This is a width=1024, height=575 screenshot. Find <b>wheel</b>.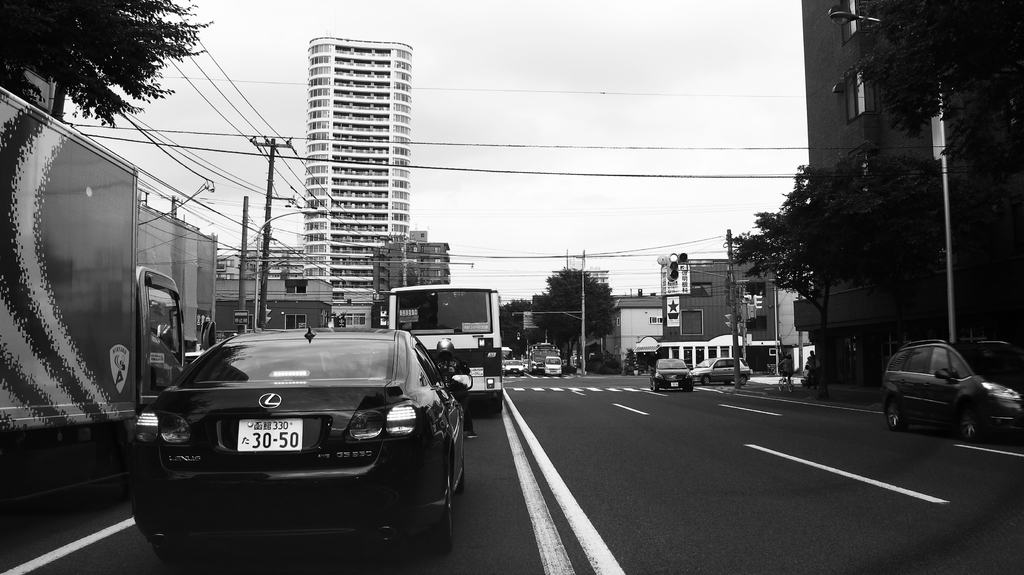
Bounding box: <region>886, 397, 905, 432</region>.
